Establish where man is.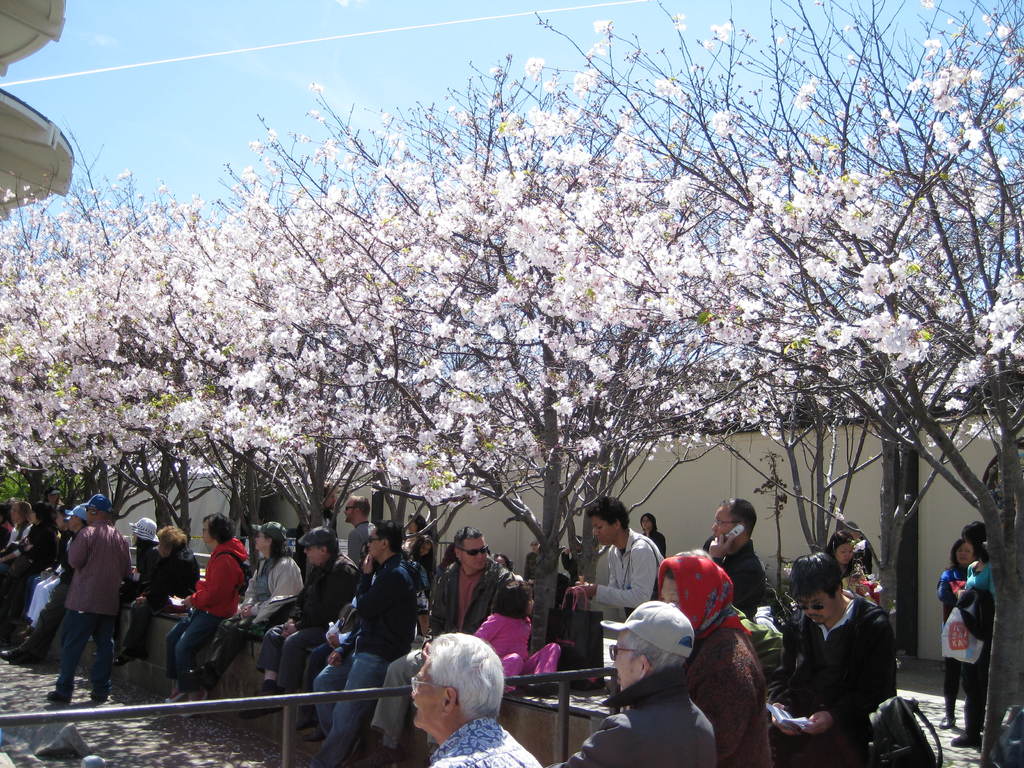
Established at 705, 497, 769, 623.
